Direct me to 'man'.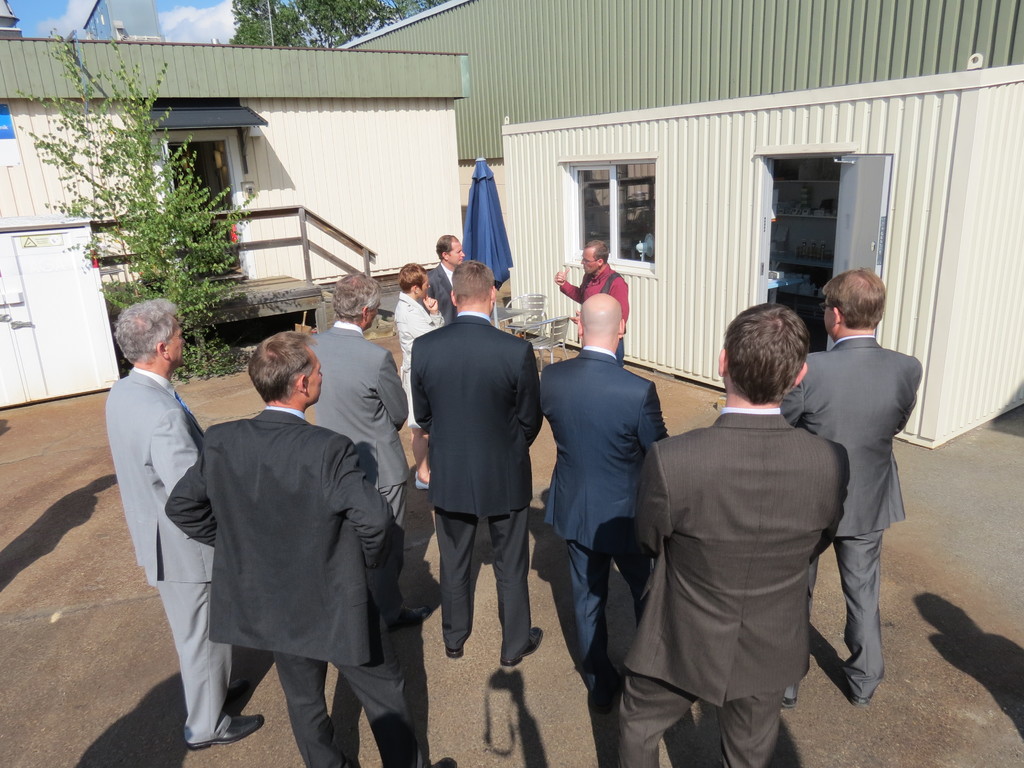
Direction: x1=620, y1=304, x2=852, y2=767.
